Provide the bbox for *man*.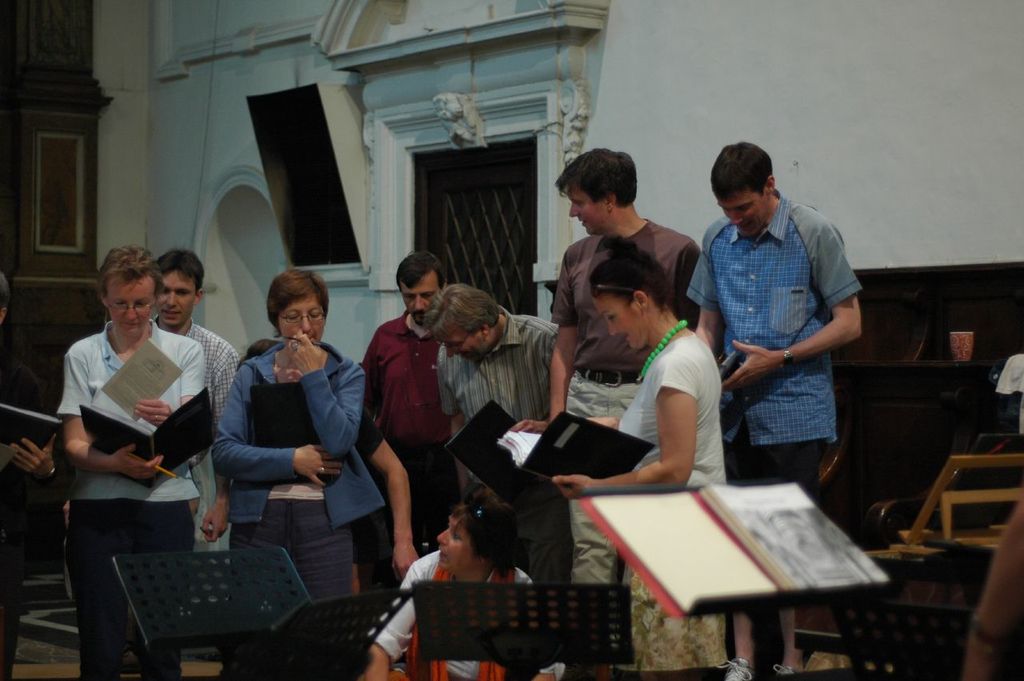
bbox=(546, 146, 704, 583).
